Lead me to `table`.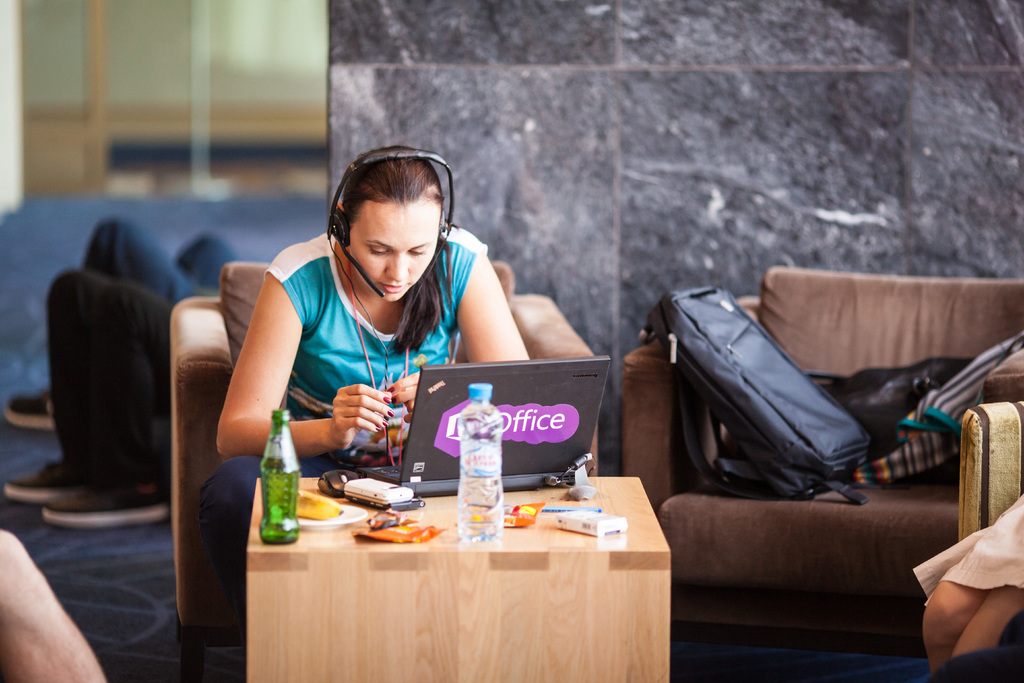
Lead to l=220, t=449, r=685, b=679.
